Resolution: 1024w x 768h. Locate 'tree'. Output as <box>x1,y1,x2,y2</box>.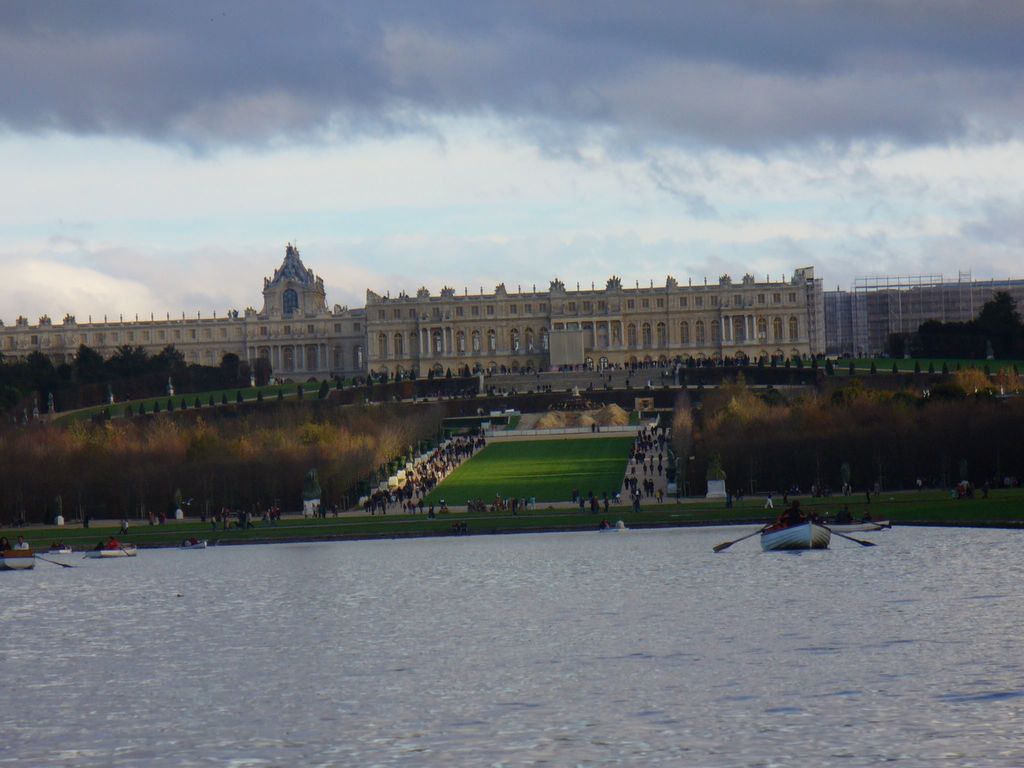
<box>986,362,990,381</box>.
